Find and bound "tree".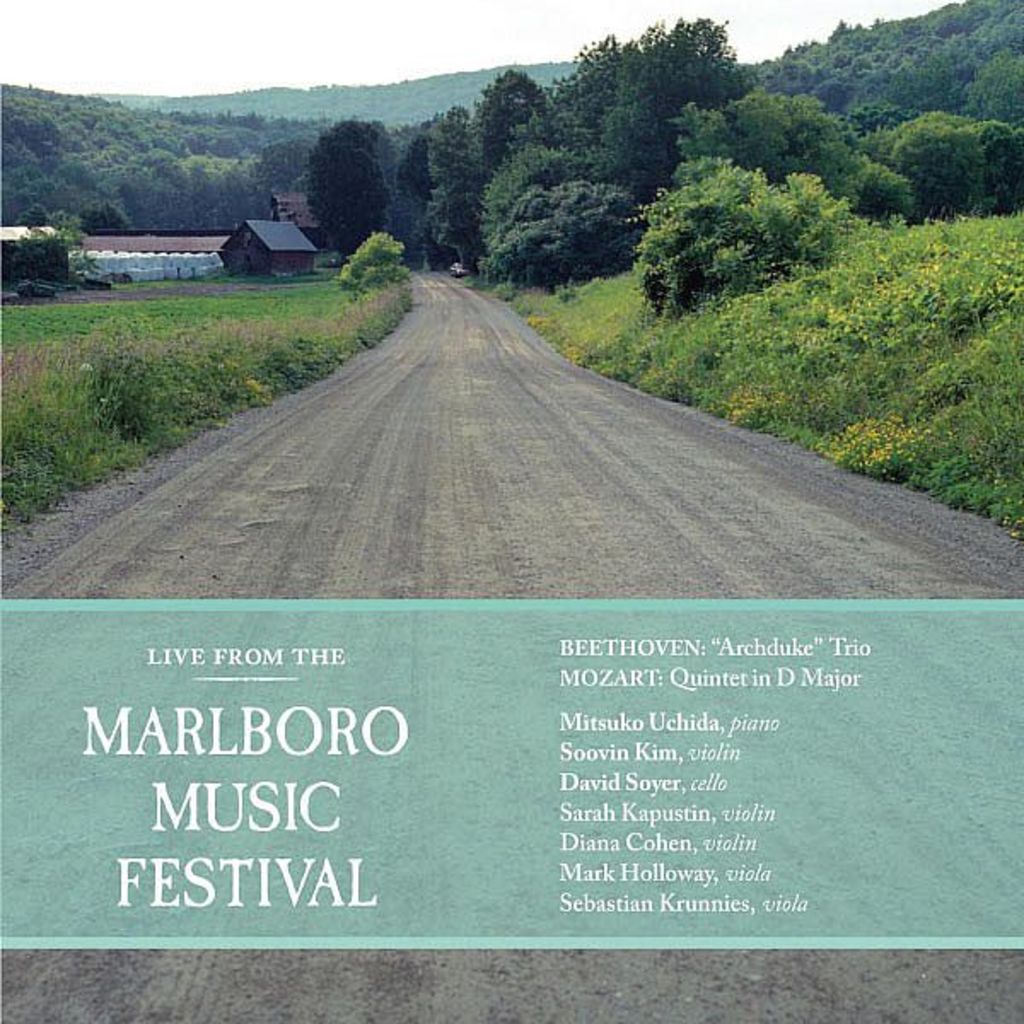
Bound: select_region(17, 85, 108, 276).
